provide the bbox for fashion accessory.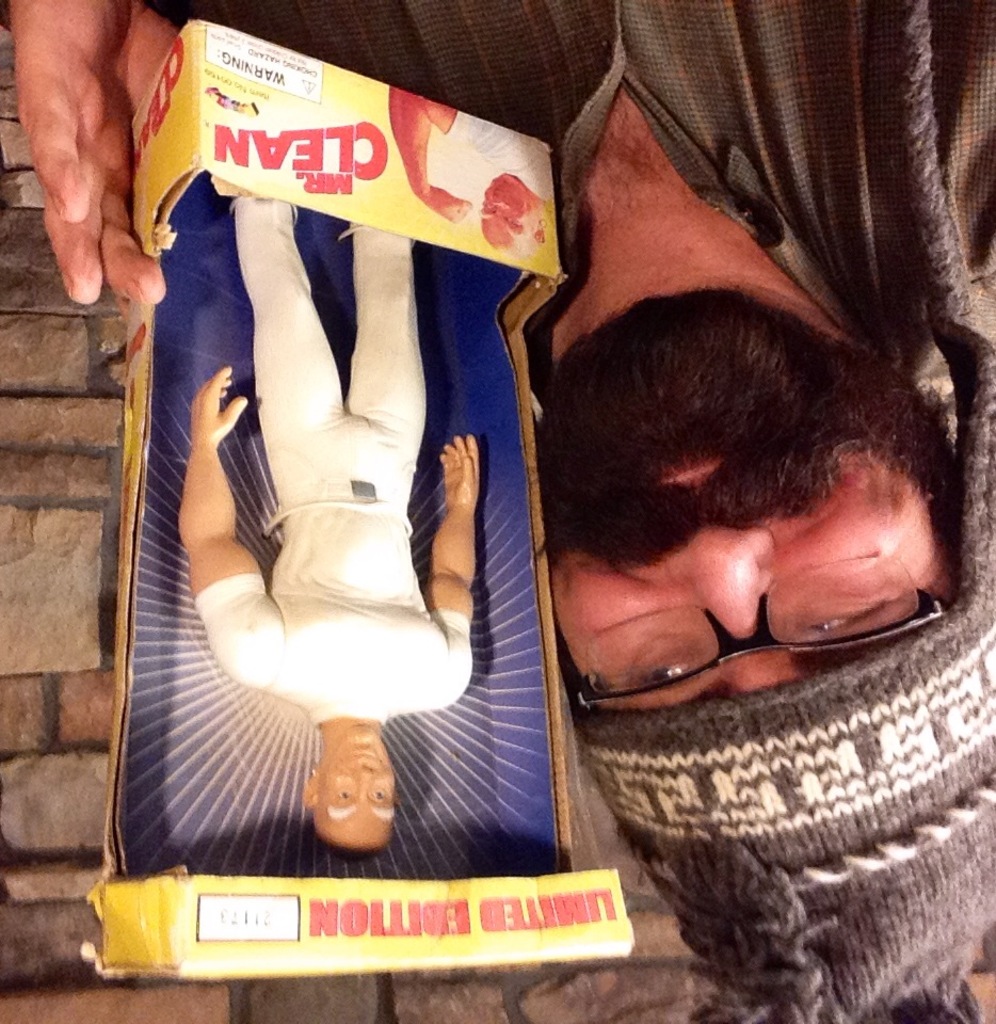
crop(575, 547, 945, 709).
